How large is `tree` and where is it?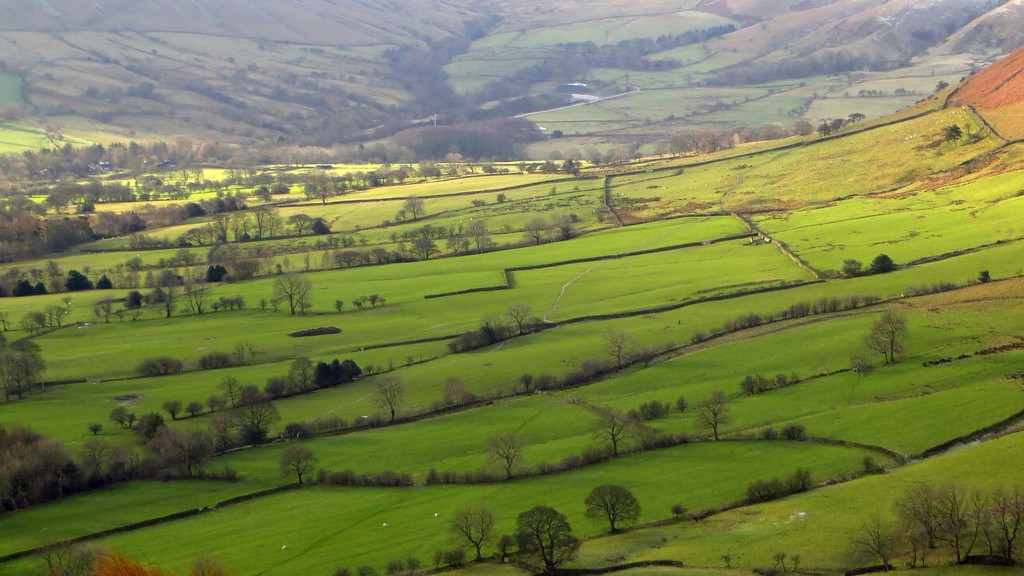
Bounding box: bbox(125, 408, 140, 426).
